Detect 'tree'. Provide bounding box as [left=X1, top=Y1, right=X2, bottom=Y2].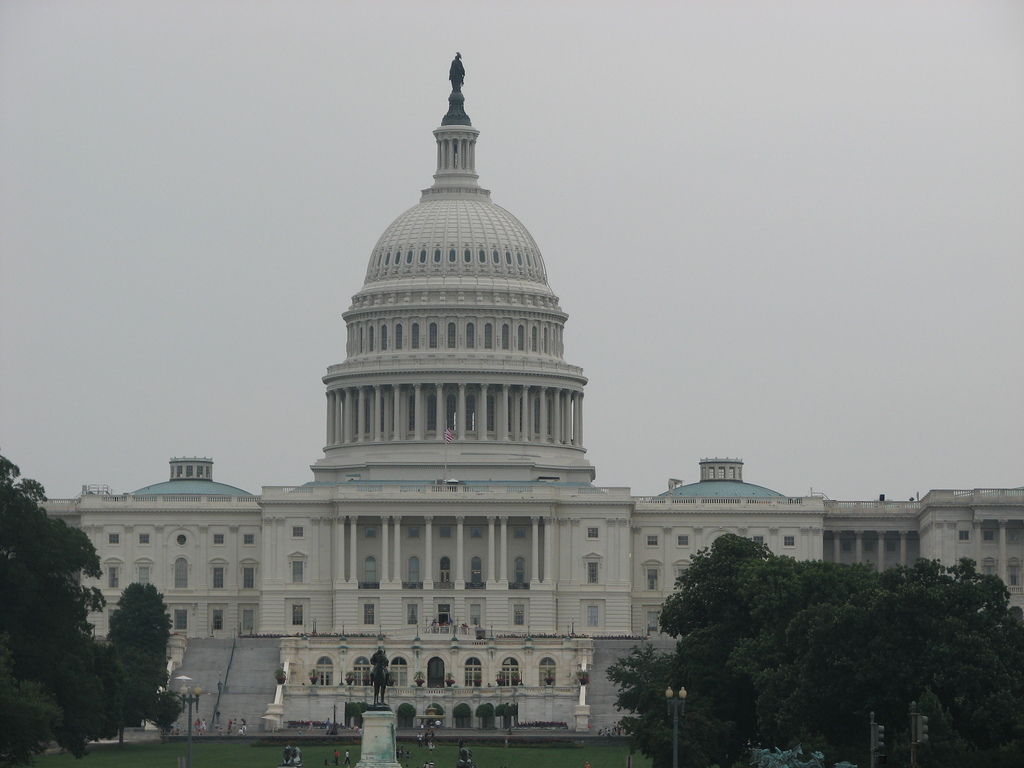
[left=448, top=697, right=472, bottom=738].
